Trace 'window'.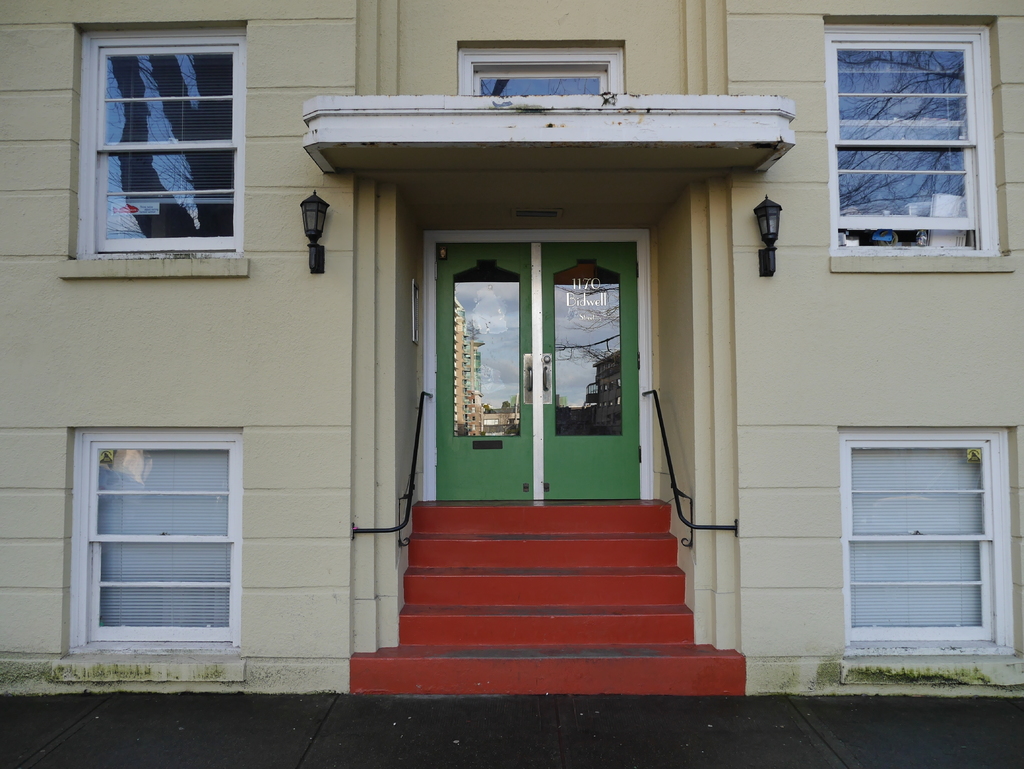
Traced to rect(835, 421, 1023, 661).
